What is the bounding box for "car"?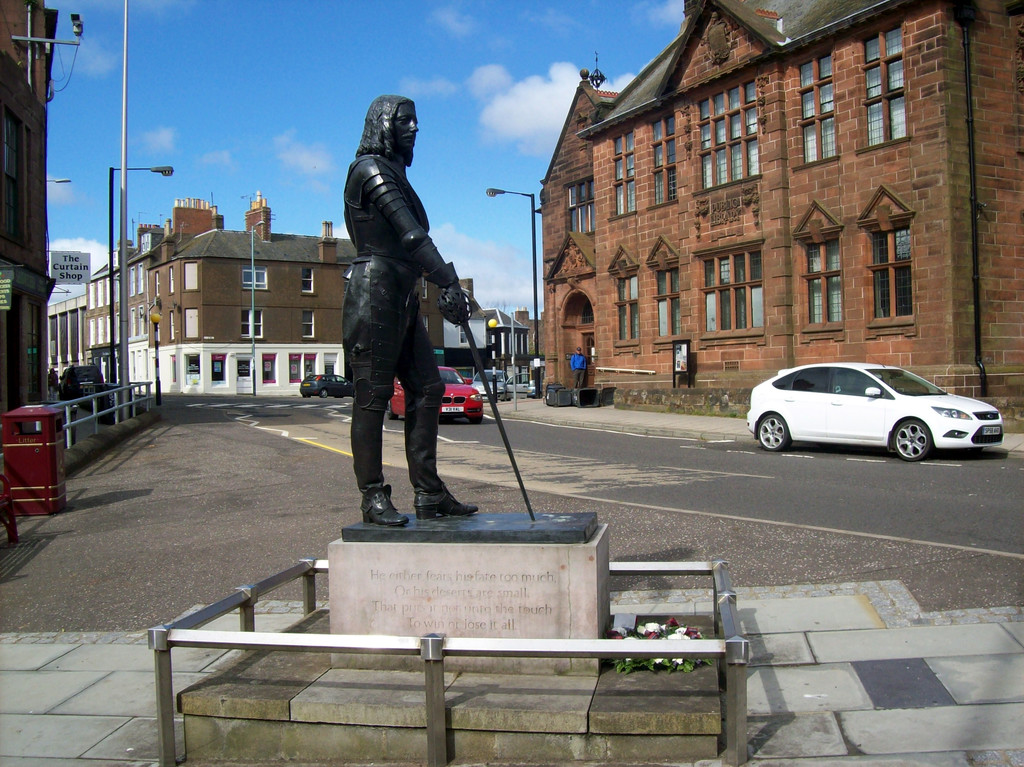
<region>471, 369, 508, 403</region>.
